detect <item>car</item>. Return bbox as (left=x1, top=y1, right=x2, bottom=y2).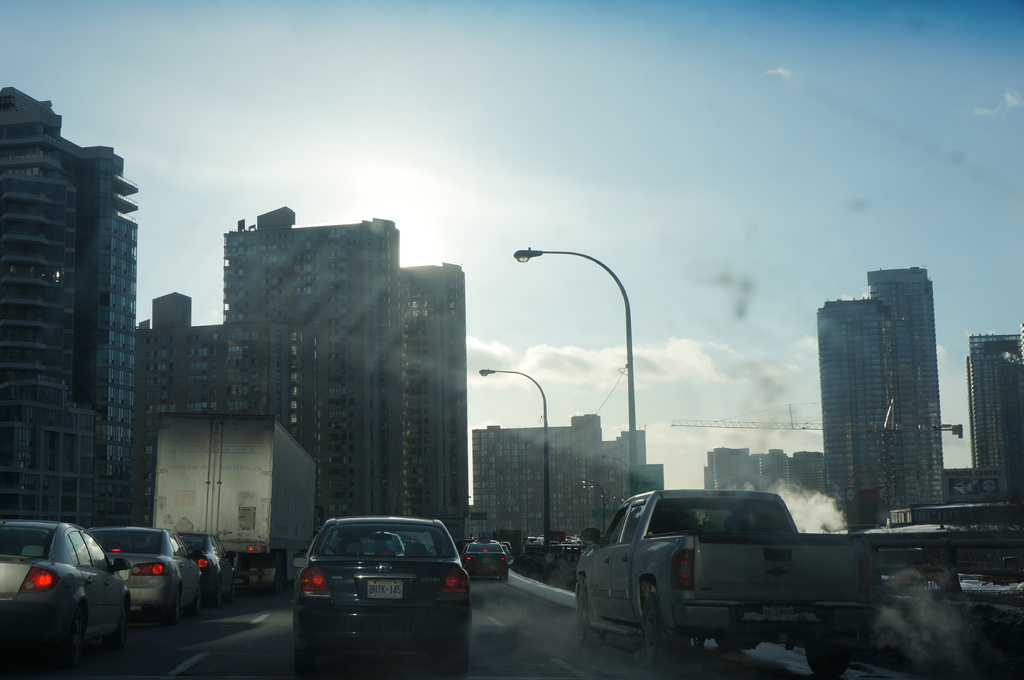
(left=89, top=523, right=203, bottom=622).
